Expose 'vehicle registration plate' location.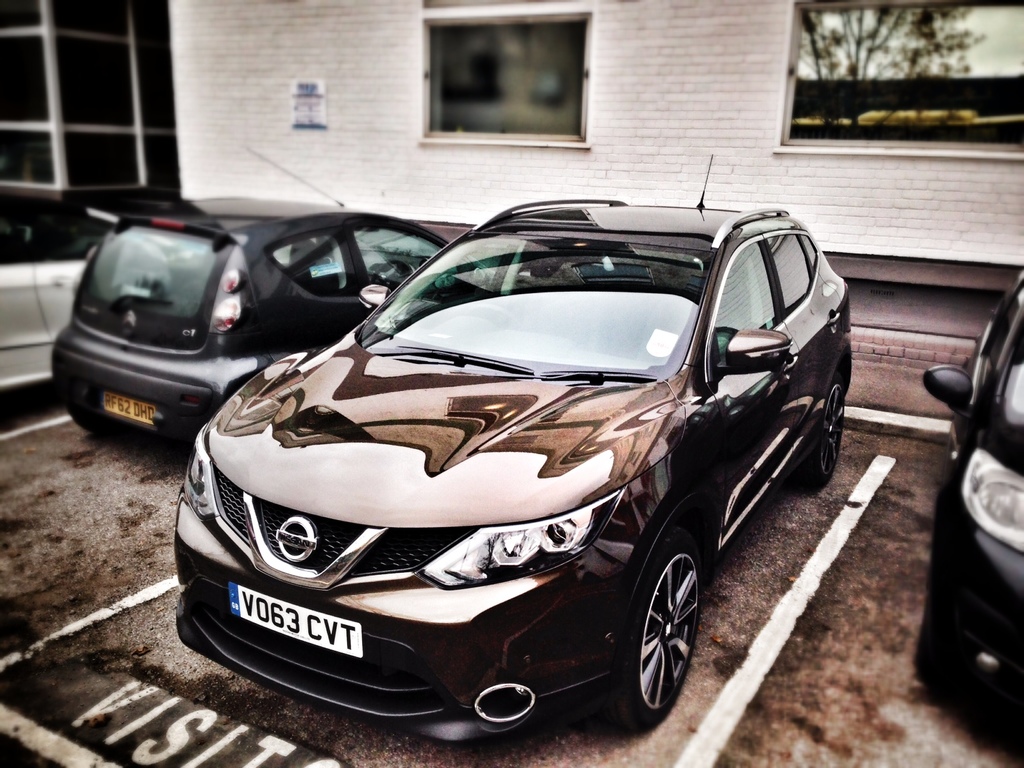
Exposed at crop(232, 580, 361, 657).
